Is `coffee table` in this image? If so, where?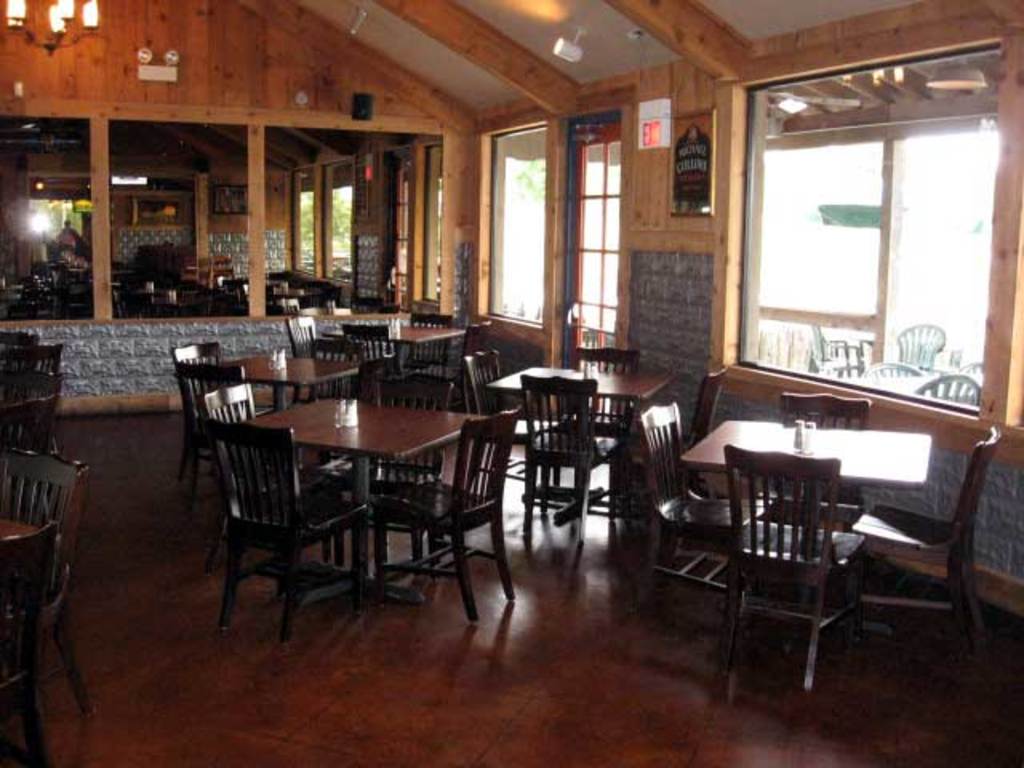
Yes, at 486 362 677 531.
